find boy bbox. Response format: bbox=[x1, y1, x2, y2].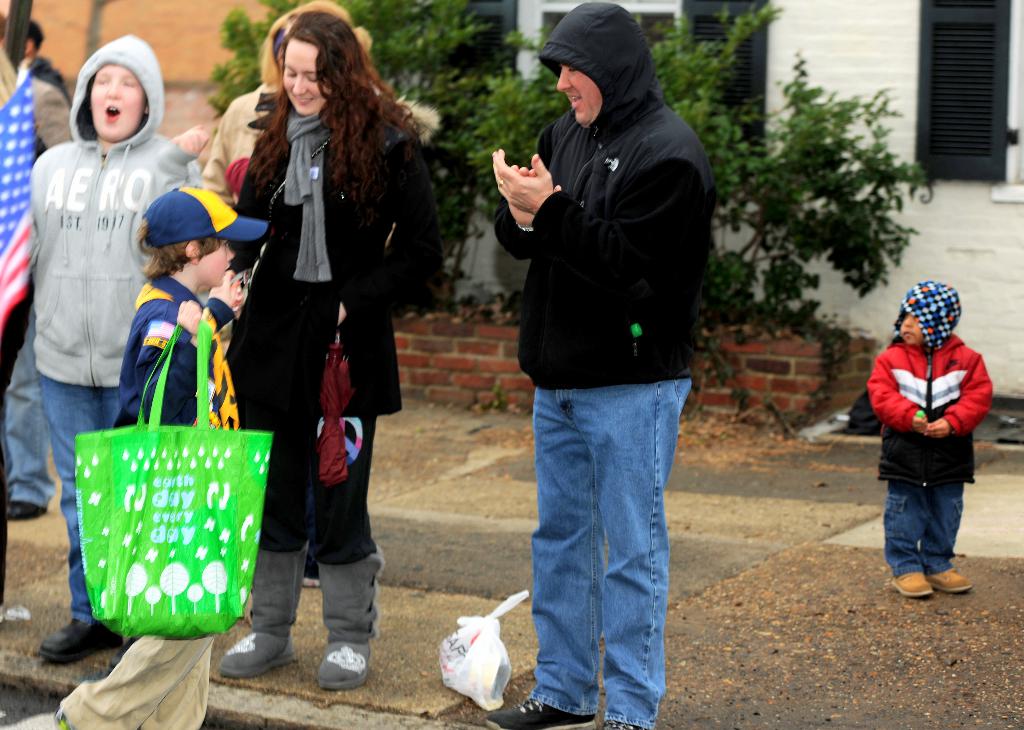
bbox=[868, 277, 995, 597].
